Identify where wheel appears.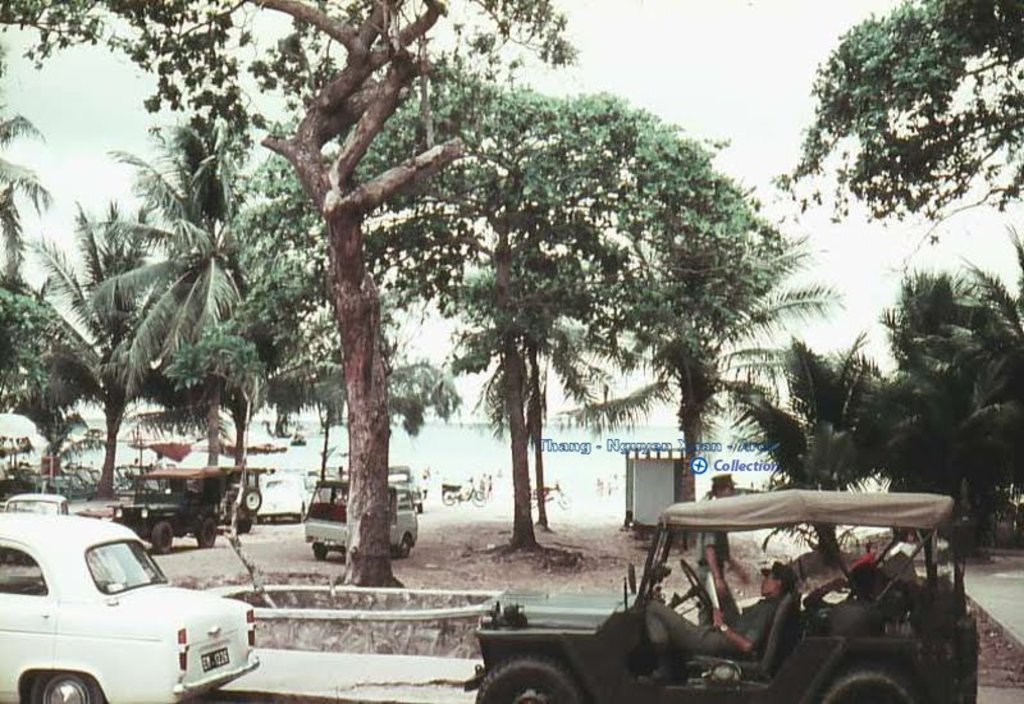
Appears at (148,518,177,556).
